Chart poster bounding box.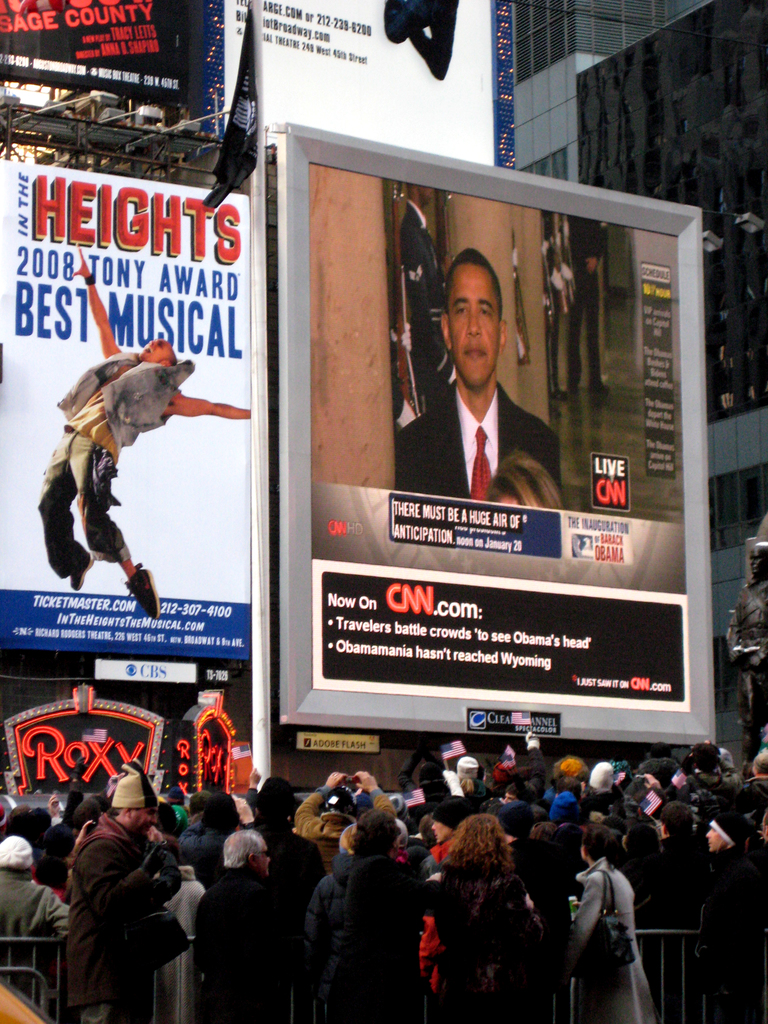
Charted: 312,168,690,708.
